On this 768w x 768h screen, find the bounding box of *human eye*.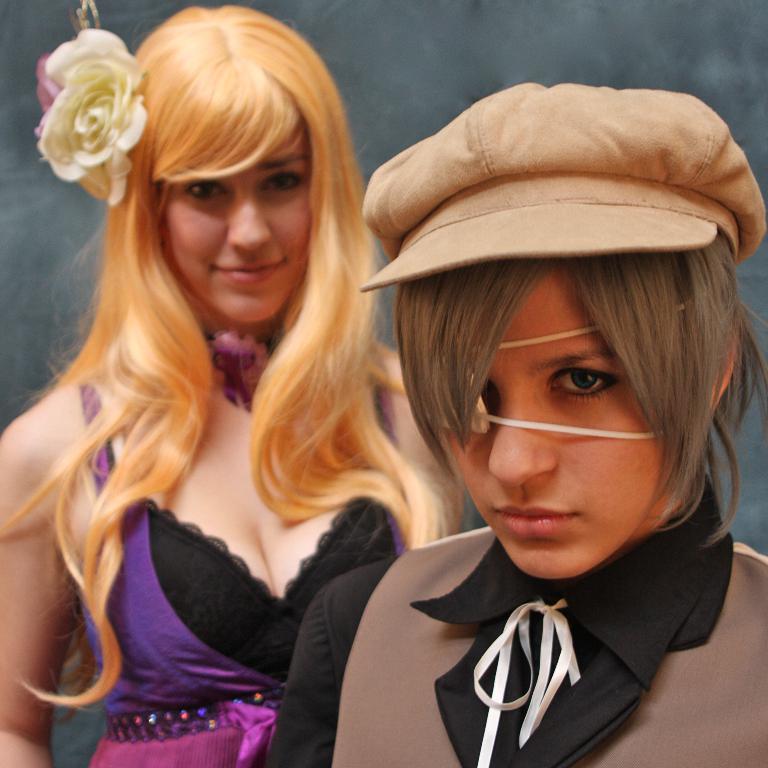
Bounding box: x1=546 y1=362 x2=624 y2=405.
